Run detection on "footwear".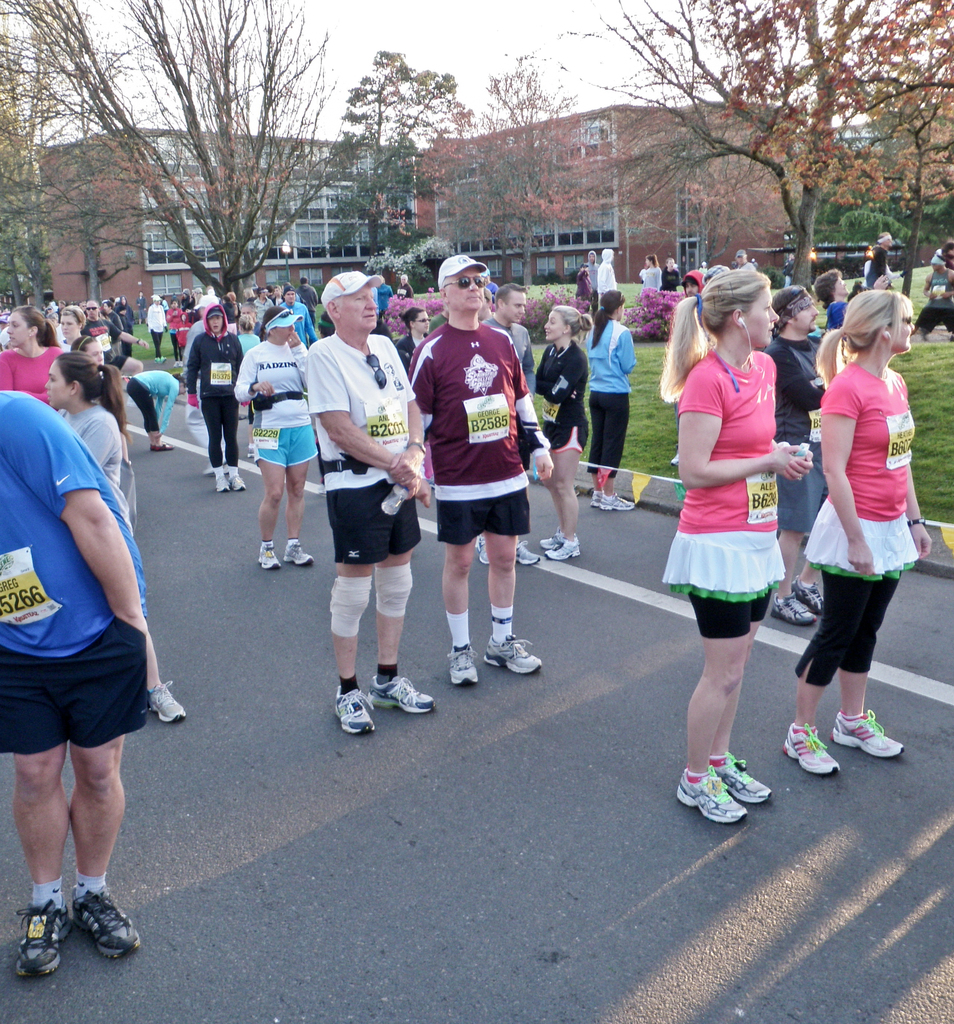
Result: region(545, 540, 579, 560).
